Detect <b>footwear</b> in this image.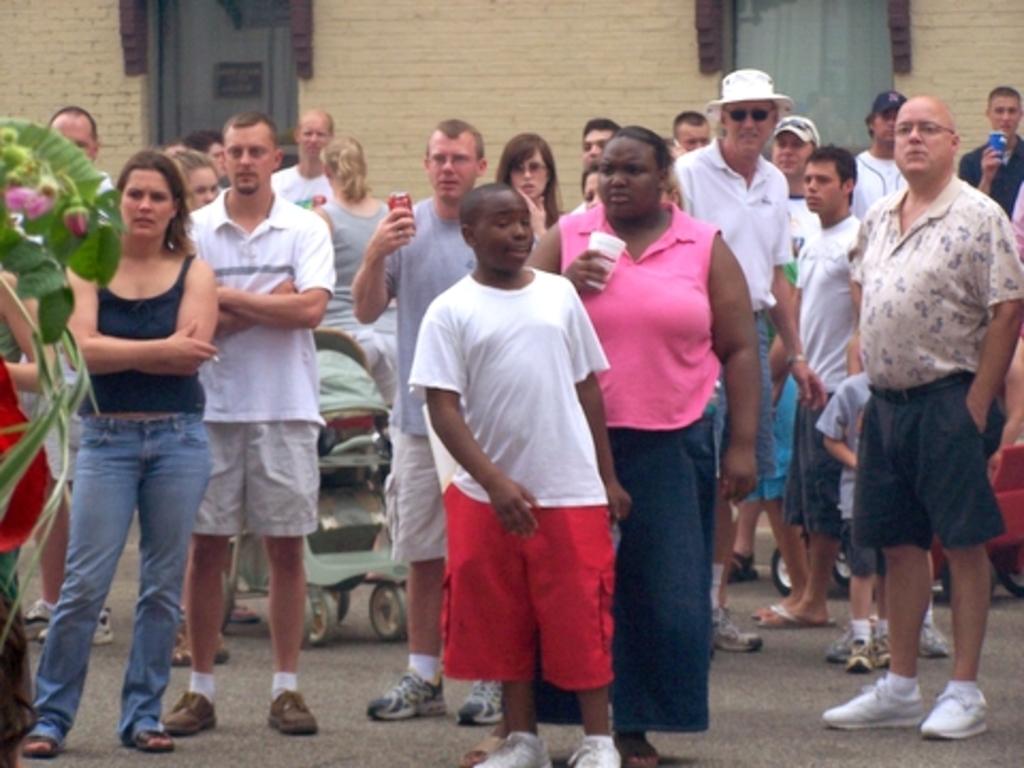
Detection: bbox(821, 621, 858, 666).
